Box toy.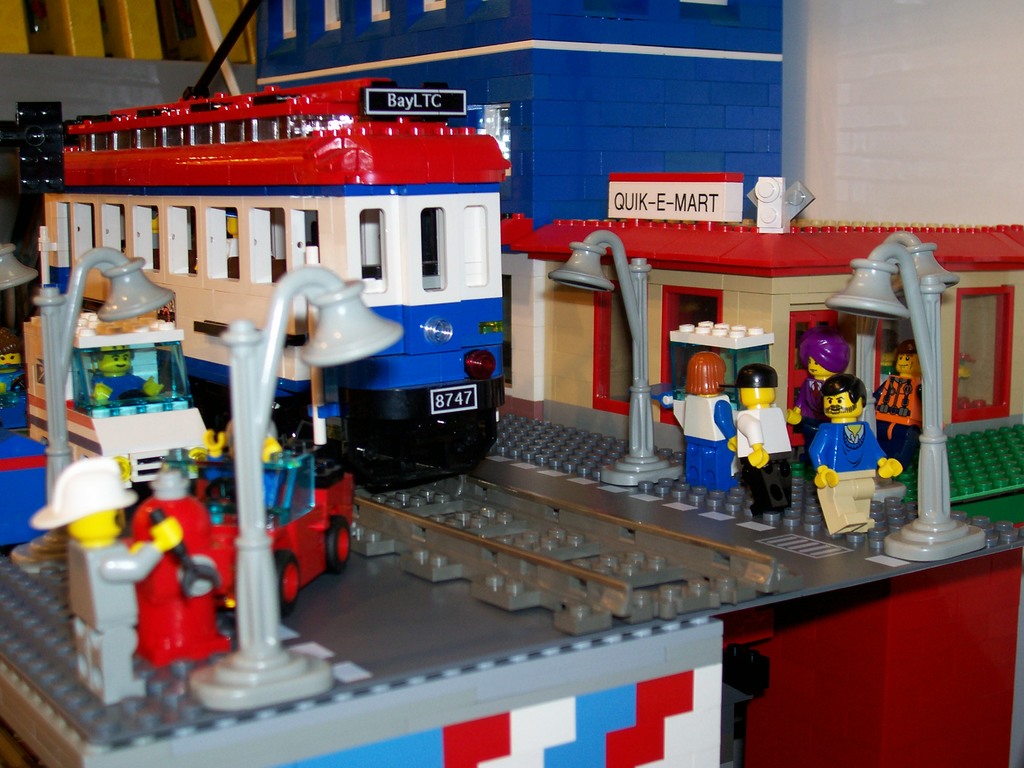
crop(113, 415, 357, 684).
